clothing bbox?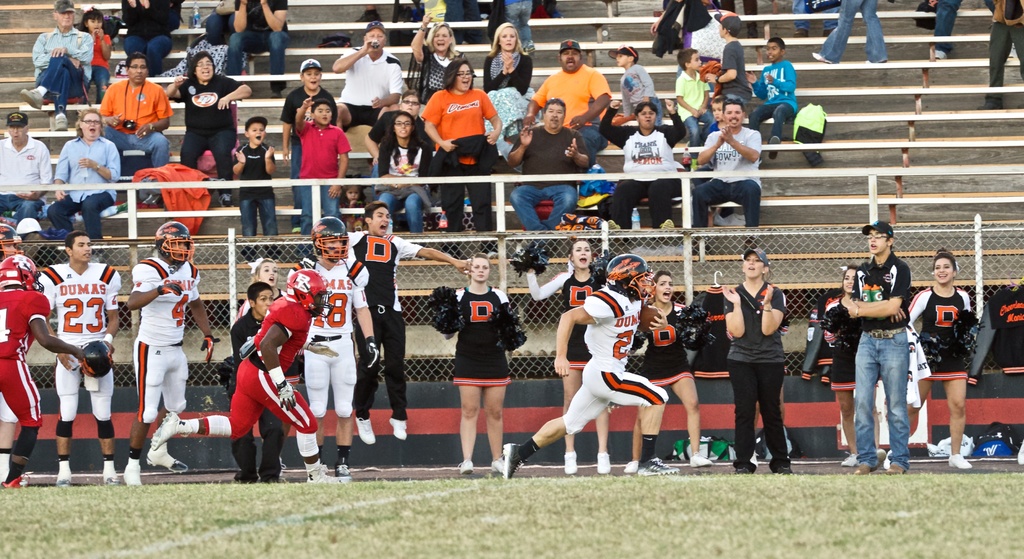
227/0/289/96
